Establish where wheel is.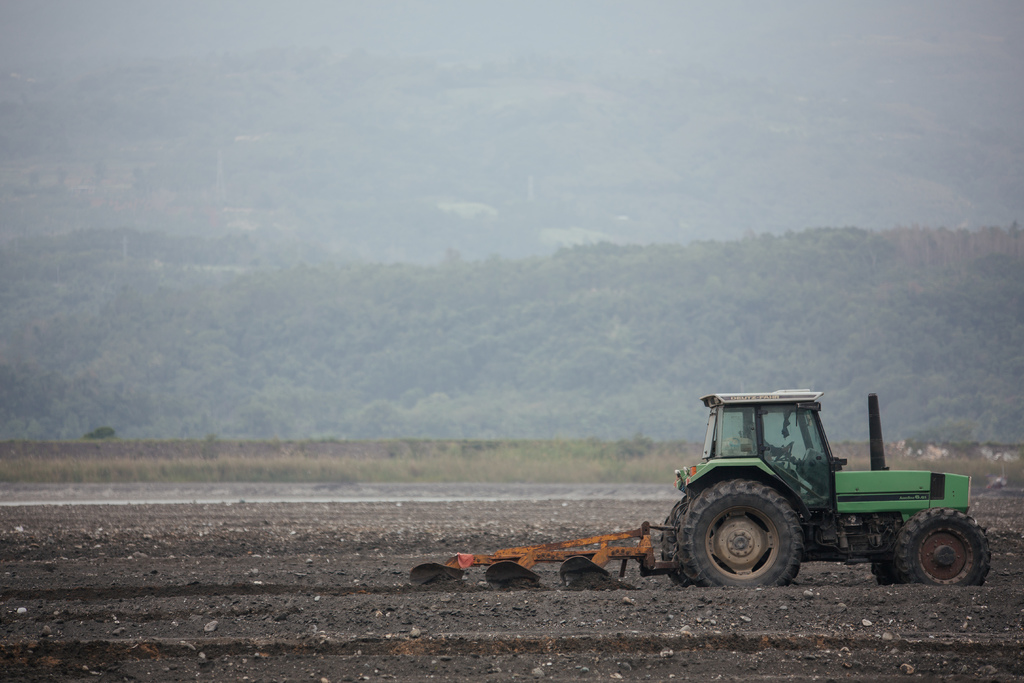
Established at 892,508,990,589.
